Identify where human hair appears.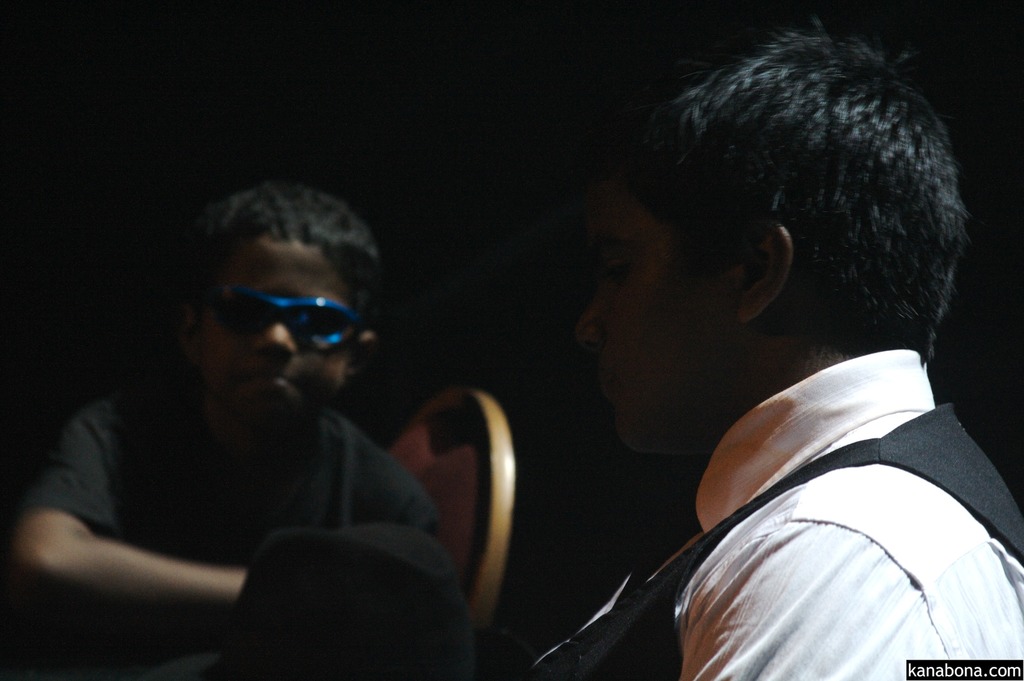
Appears at bbox=[189, 180, 378, 311].
